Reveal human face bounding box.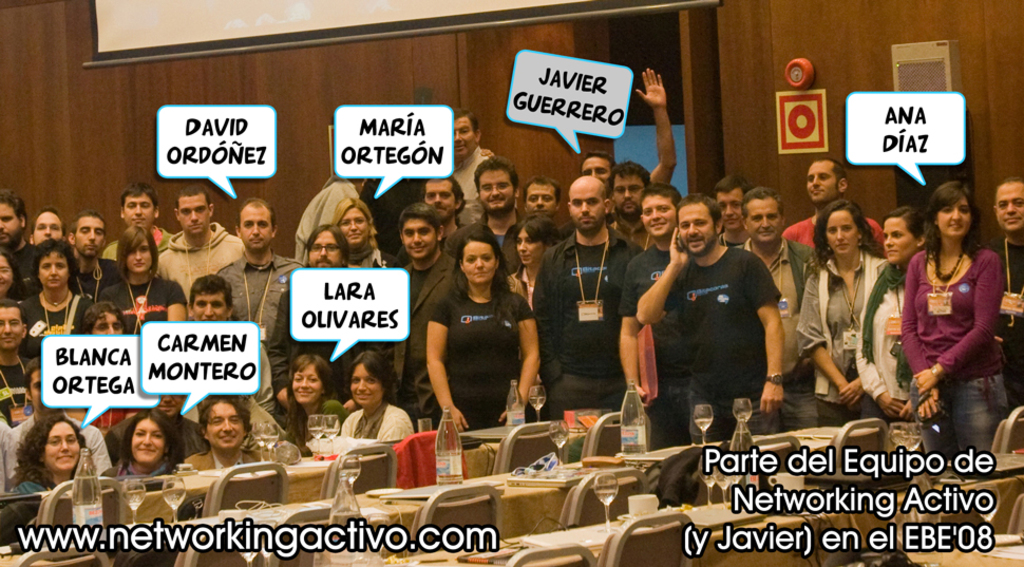
Revealed: box=[451, 122, 472, 153].
